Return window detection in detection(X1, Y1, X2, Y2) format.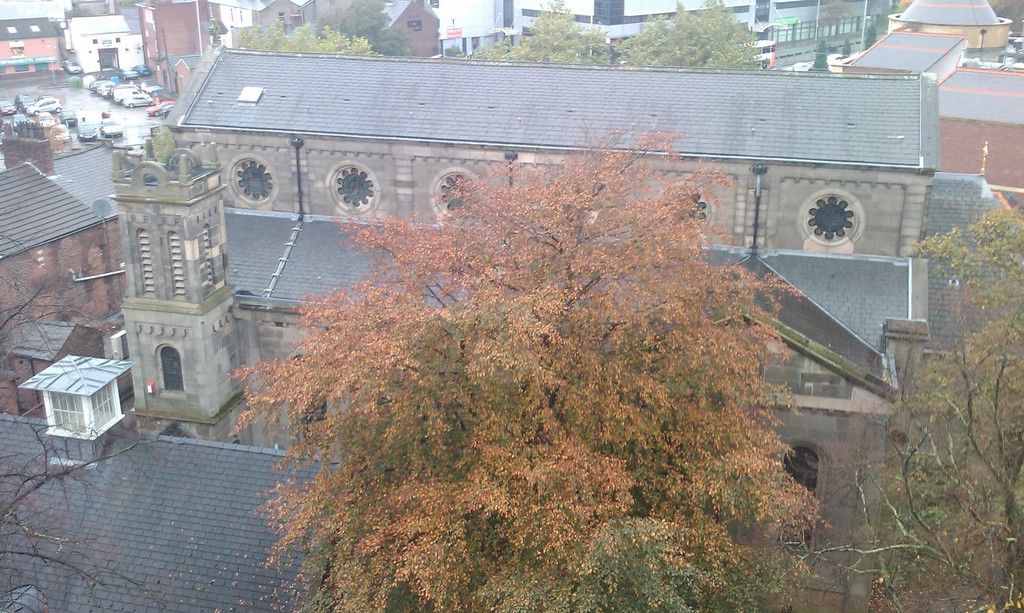
detection(163, 344, 183, 393).
